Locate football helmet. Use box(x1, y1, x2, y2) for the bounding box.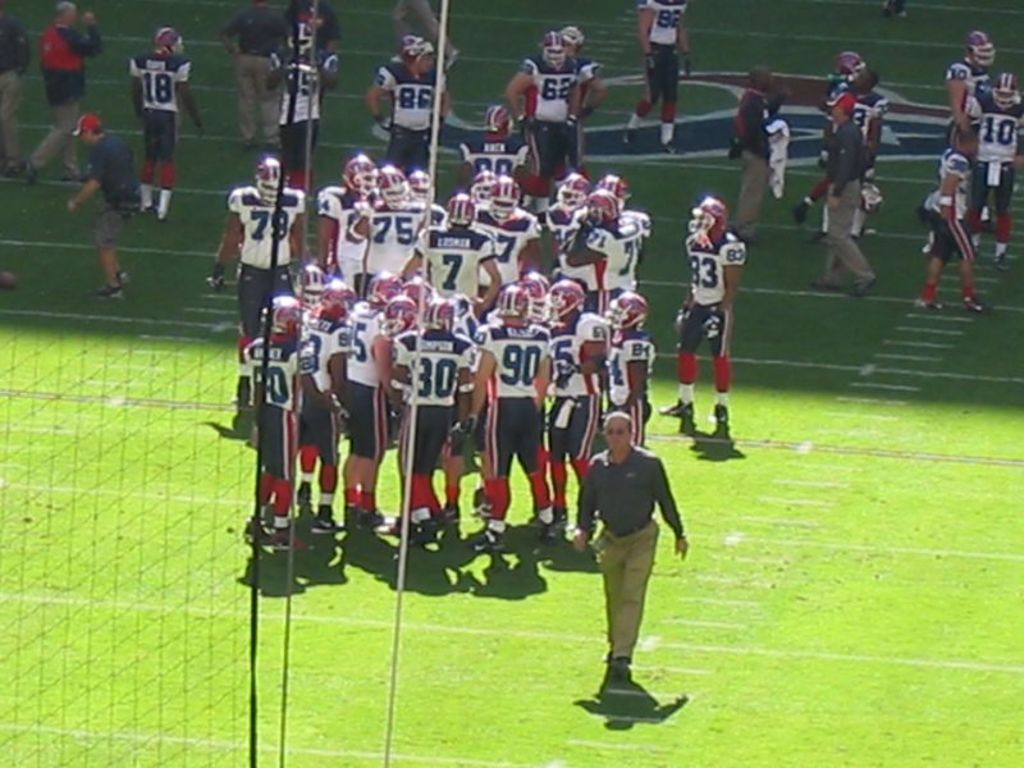
box(342, 152, 376, 198).
